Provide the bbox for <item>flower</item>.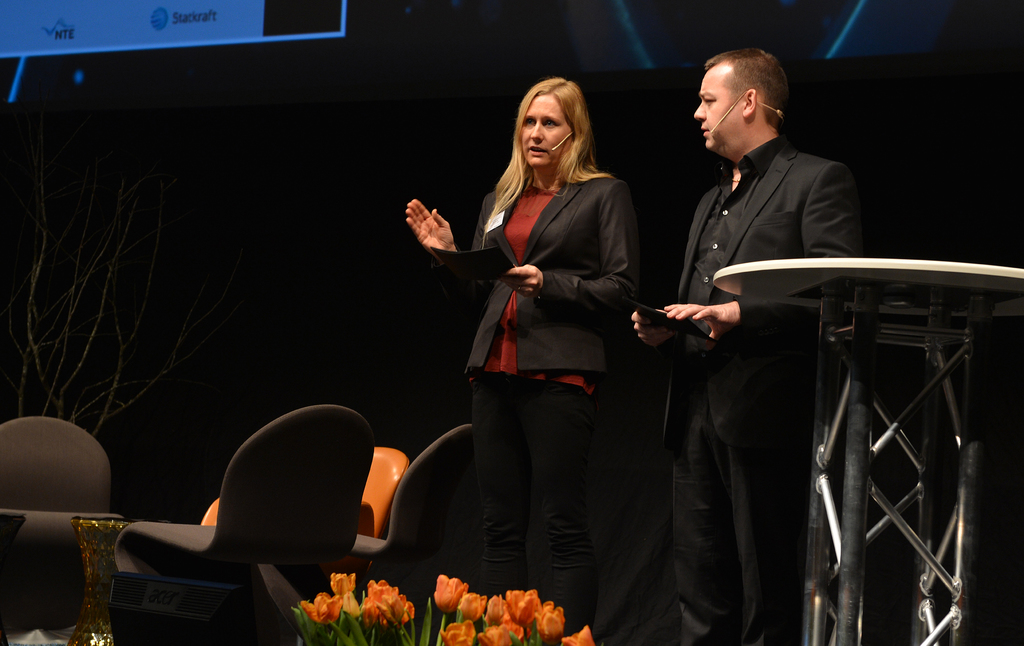
x1=438 y1=617 x2=474 y2=645.
